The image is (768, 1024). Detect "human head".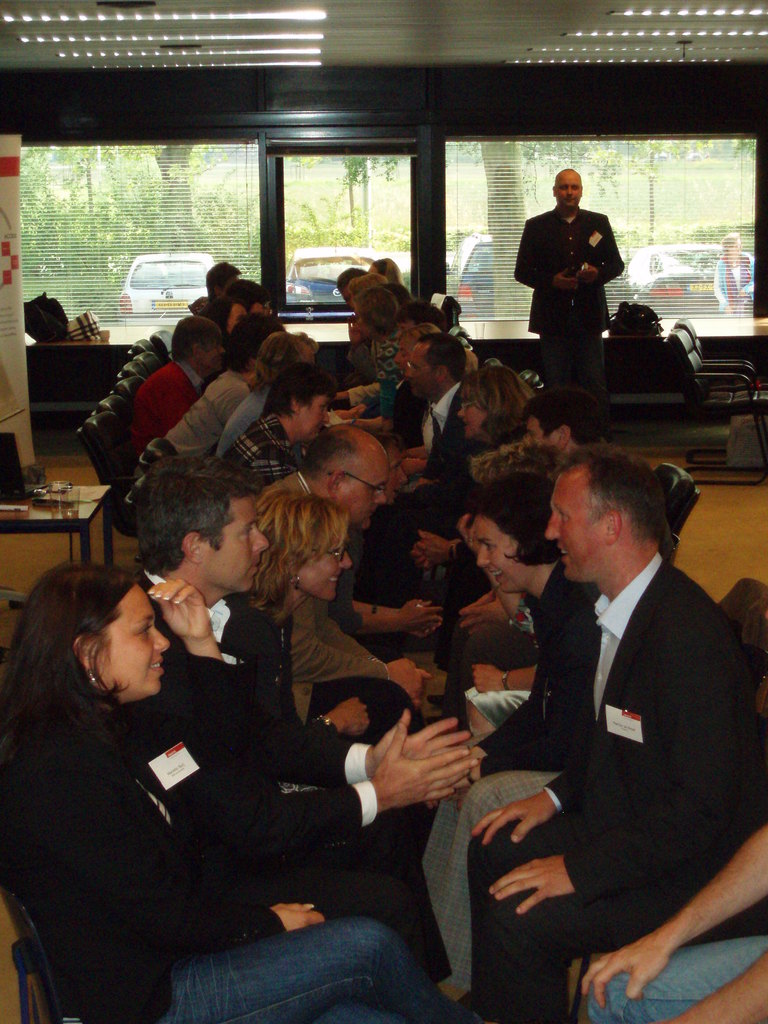
Detection: box(175, 316, 228, 375).
